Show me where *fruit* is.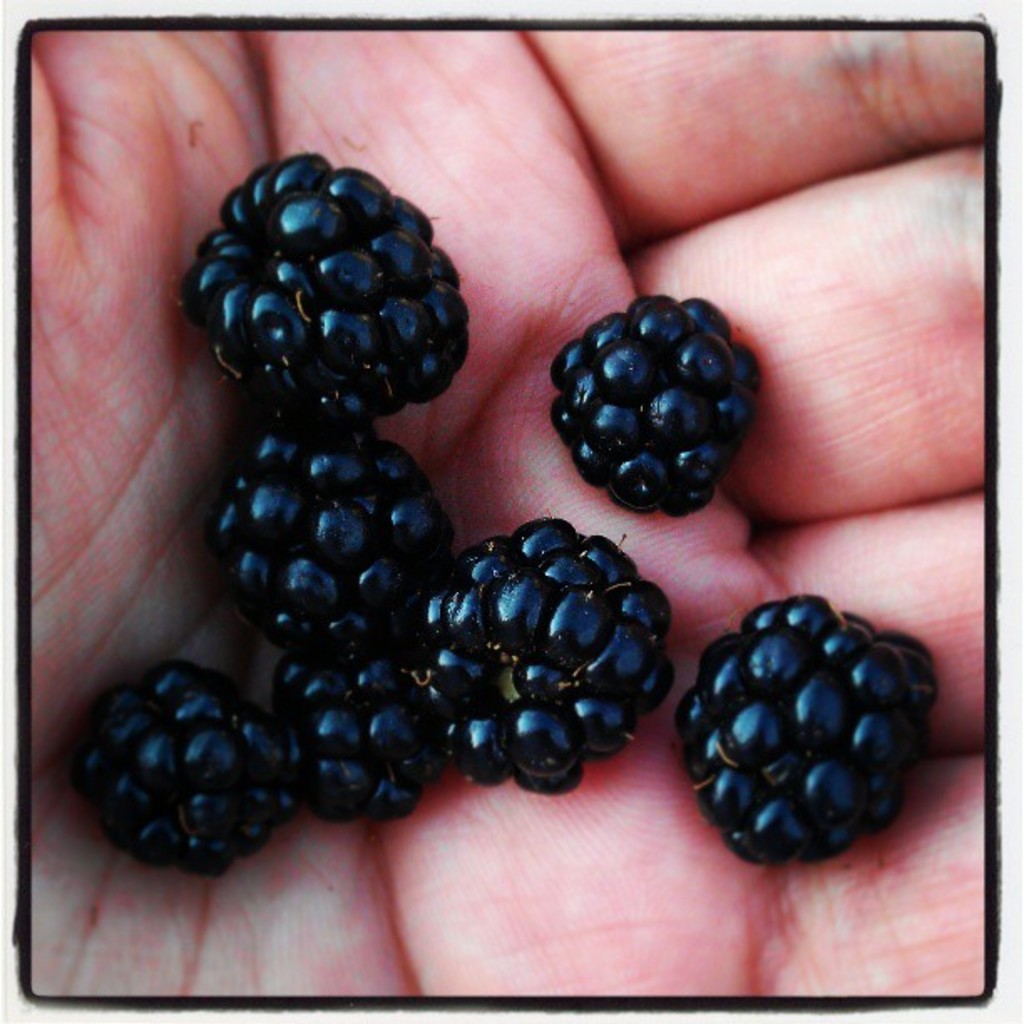
*fruit* is at locate(410, 515, 674, 800).
